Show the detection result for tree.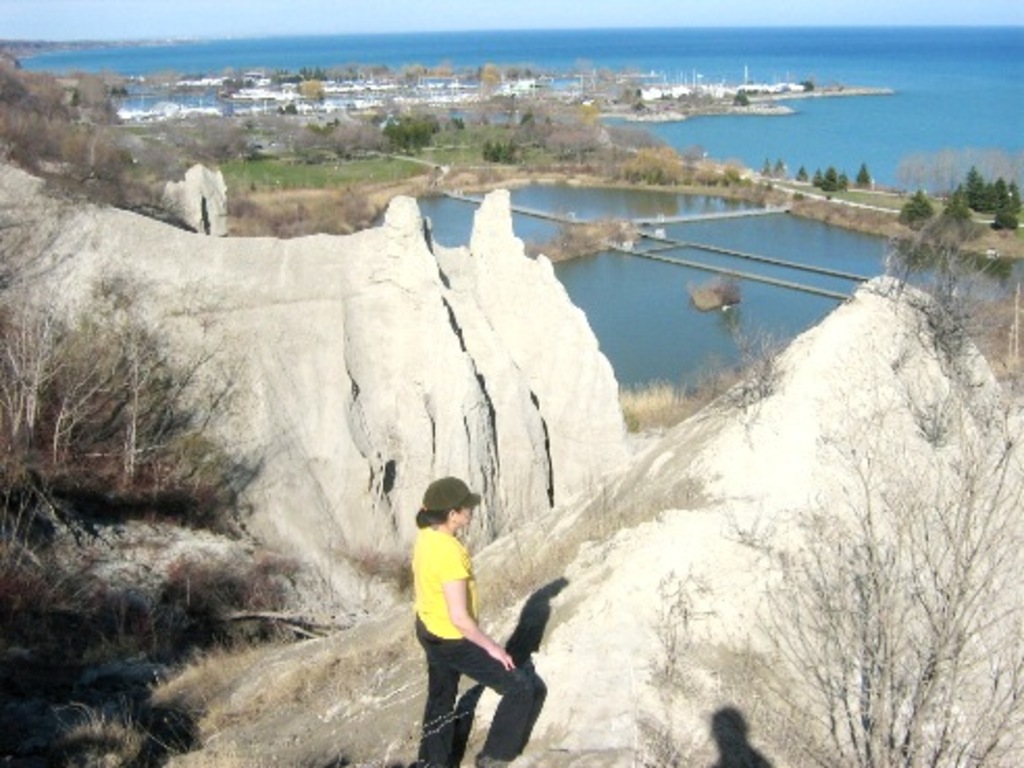
crop(169, 58, 989, 745).
